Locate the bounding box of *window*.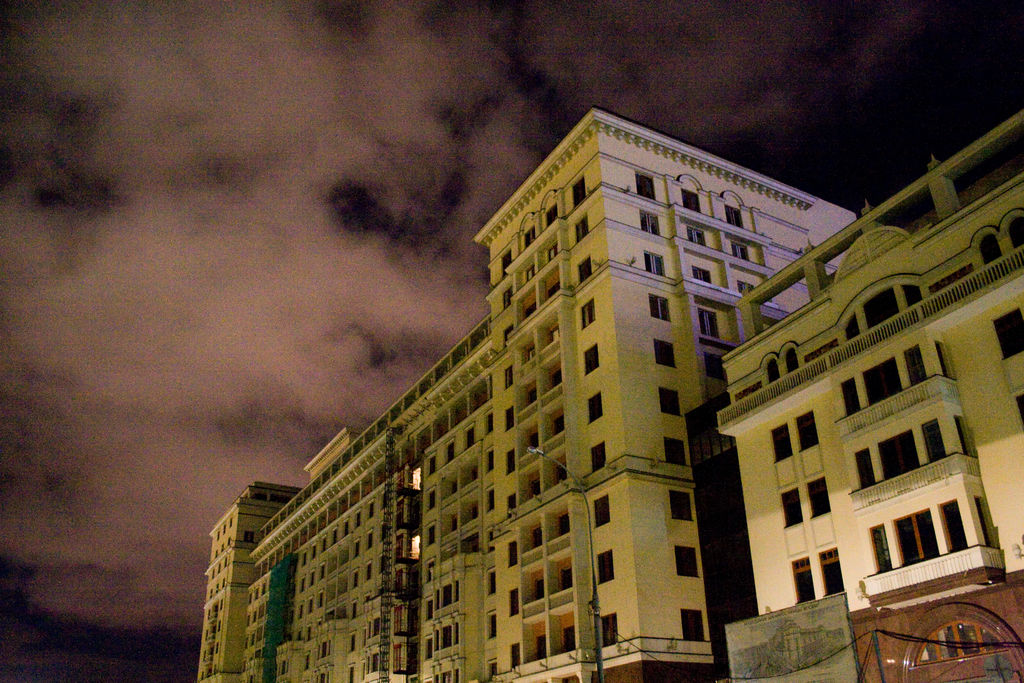
Bounding box: 519/472/540/501.
